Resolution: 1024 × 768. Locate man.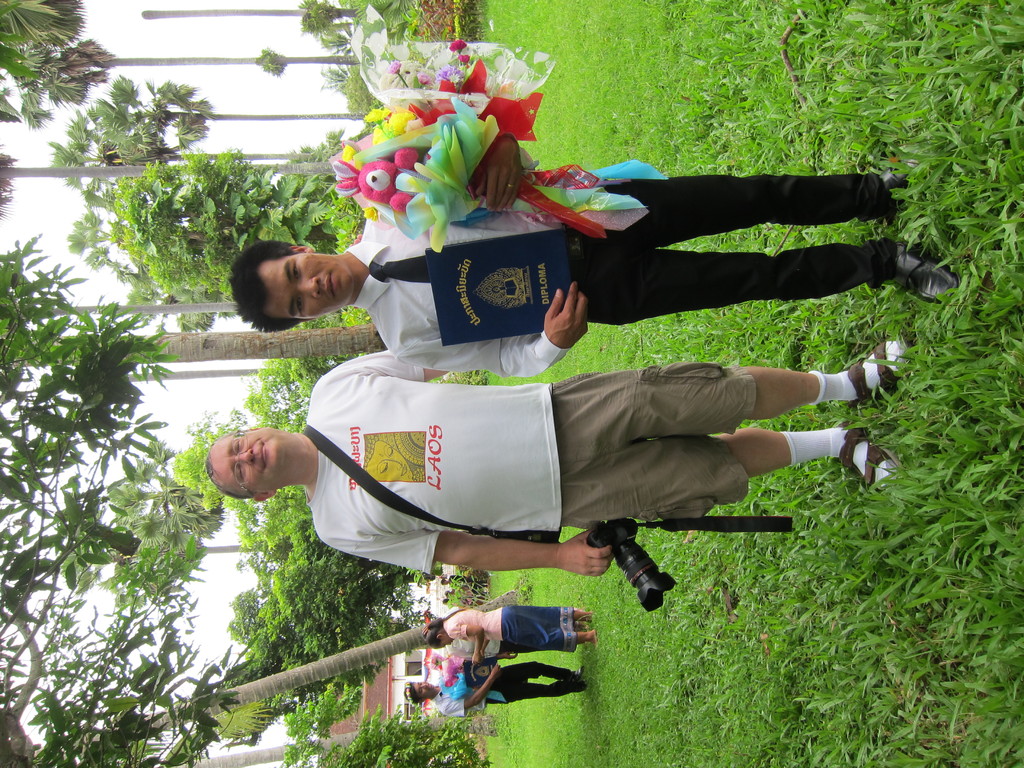
(left=404, top=662, right=591, bottom=716).
